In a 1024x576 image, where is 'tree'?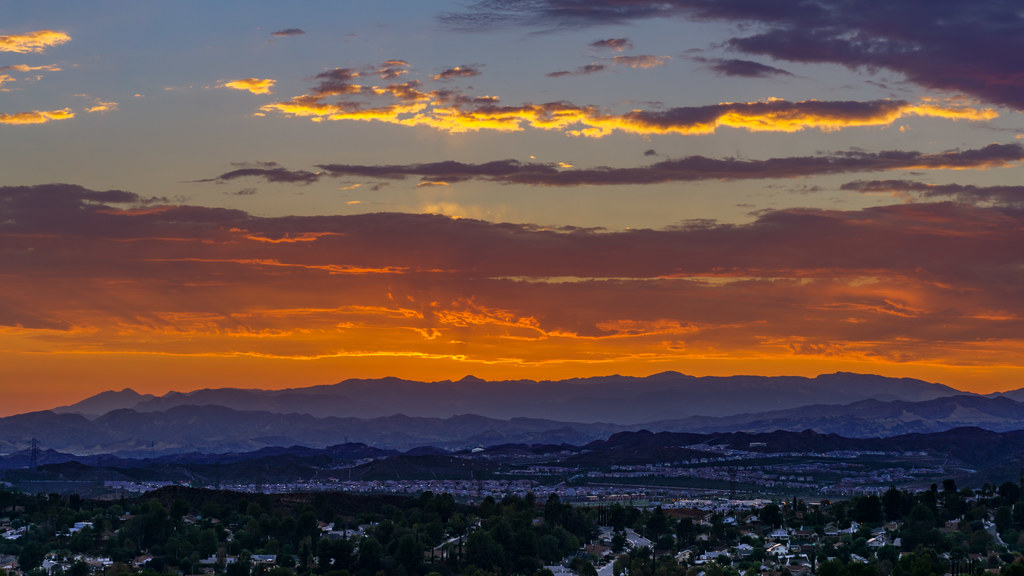
x1=867 y1=486 x2=930 y2=516.
